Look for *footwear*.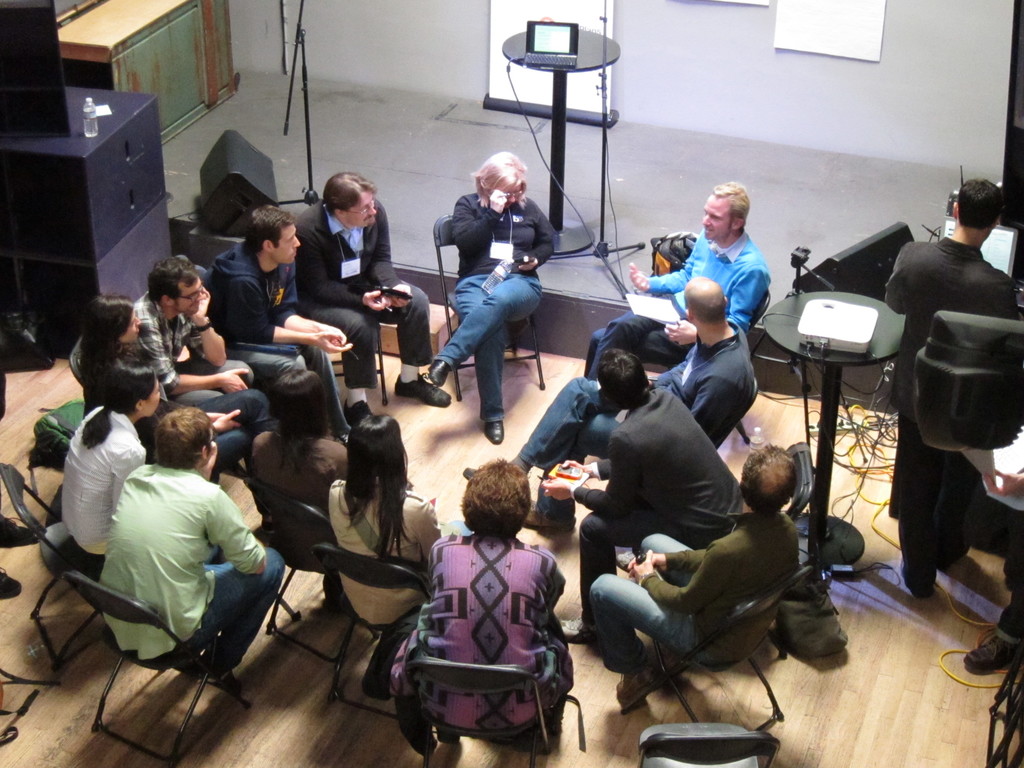
Found: crop(426, 358, 452, 387).
